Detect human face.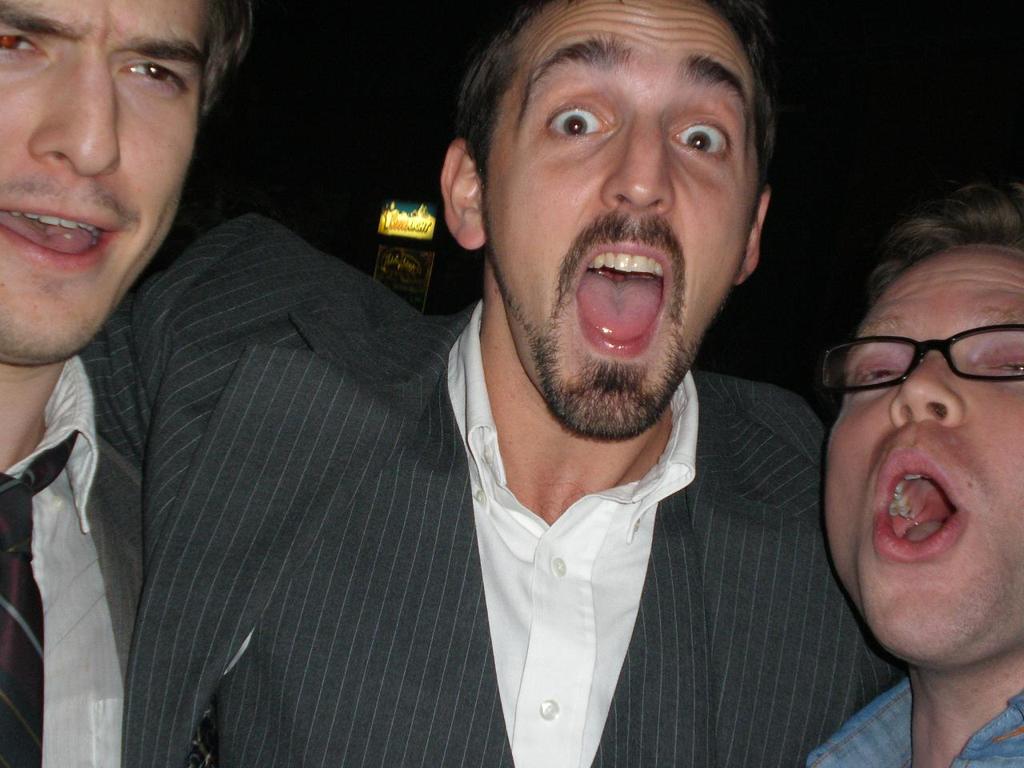
Detected at [left=822, top=248, right=1023, bottom=662].
